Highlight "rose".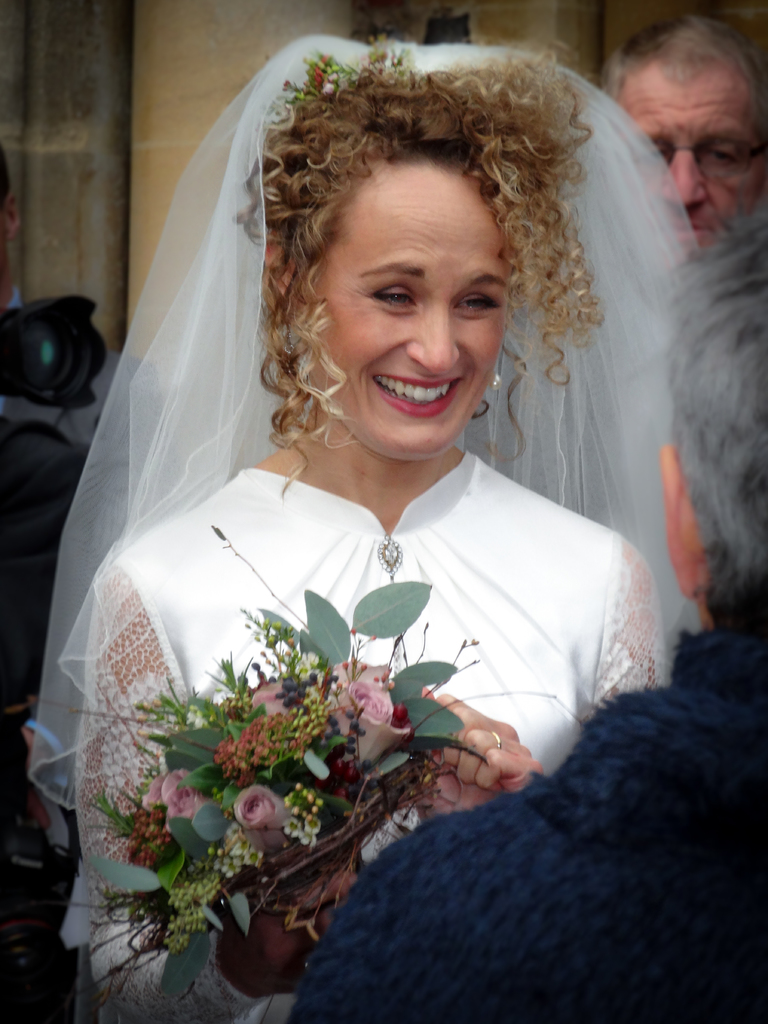
Highlighted region: 234/787/288/830.
